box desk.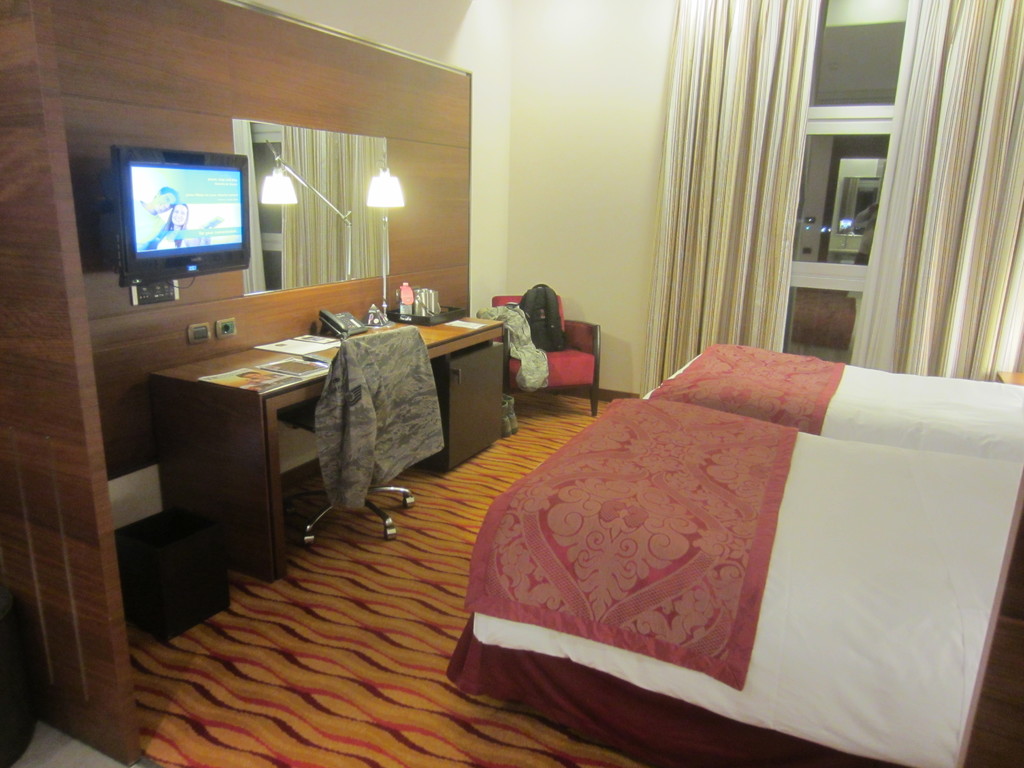
145/321/497/583.
